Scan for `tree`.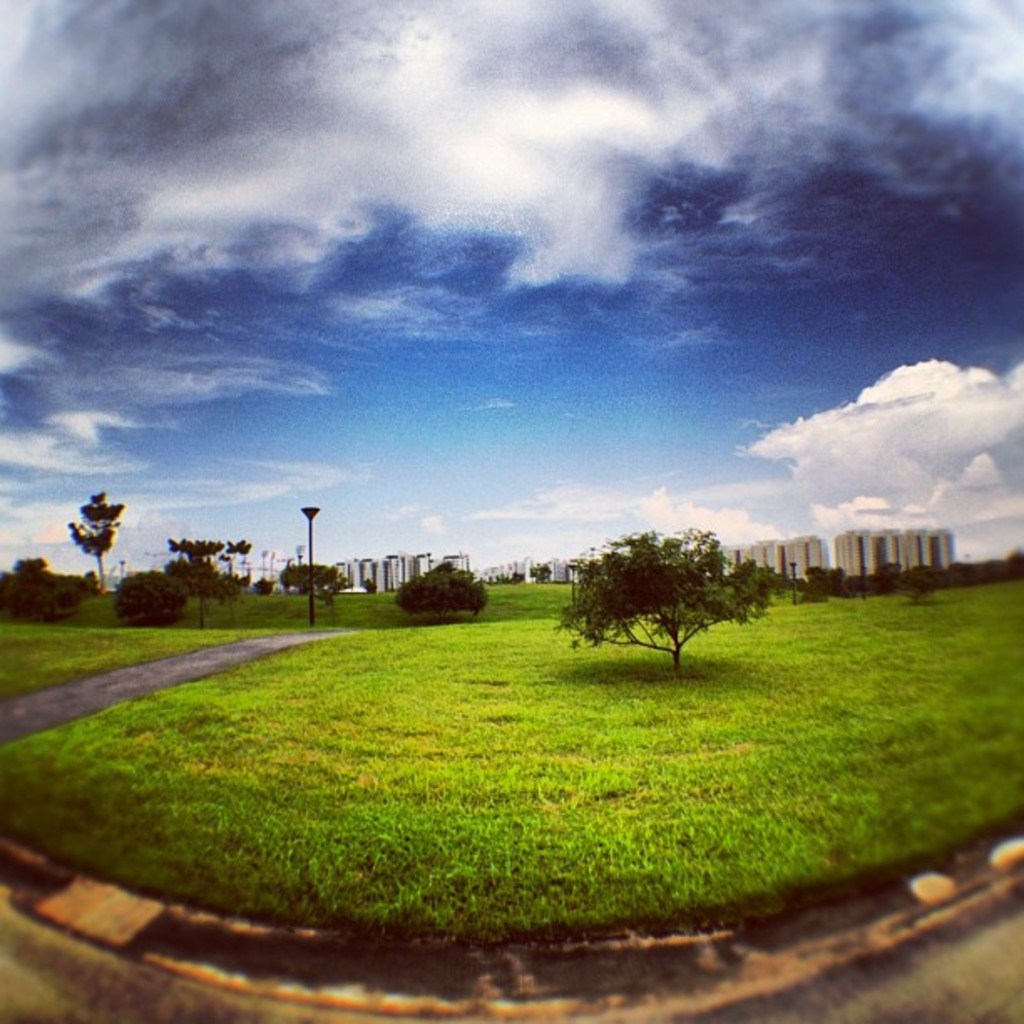
Scan result: left=564, top=512, right=756, bottom=681.
